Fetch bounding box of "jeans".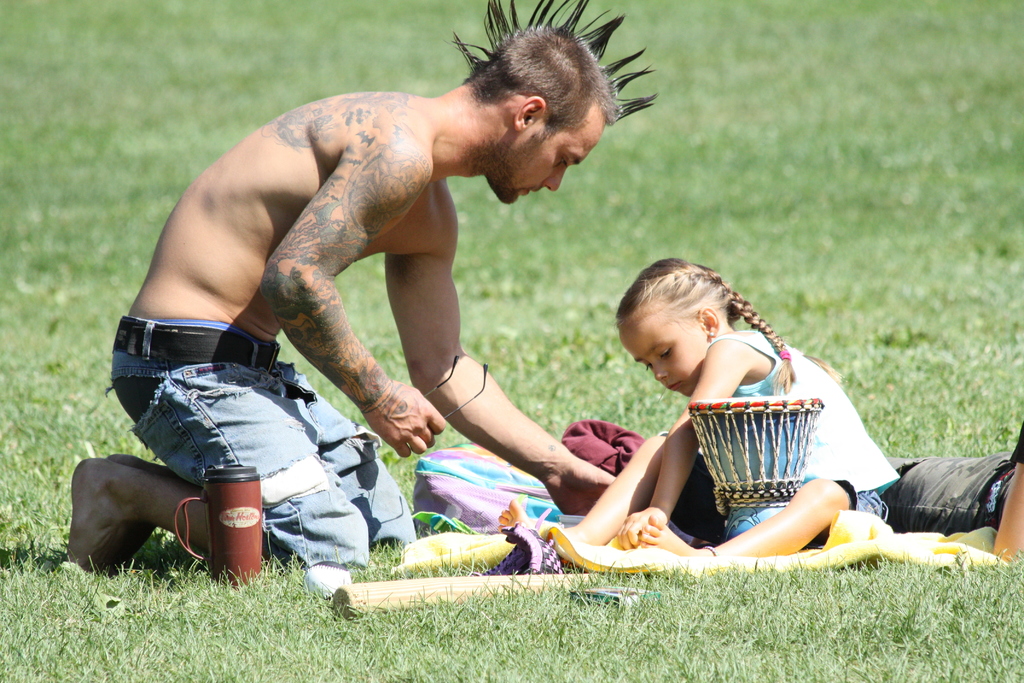
Bbox: 118,369,365,542.
